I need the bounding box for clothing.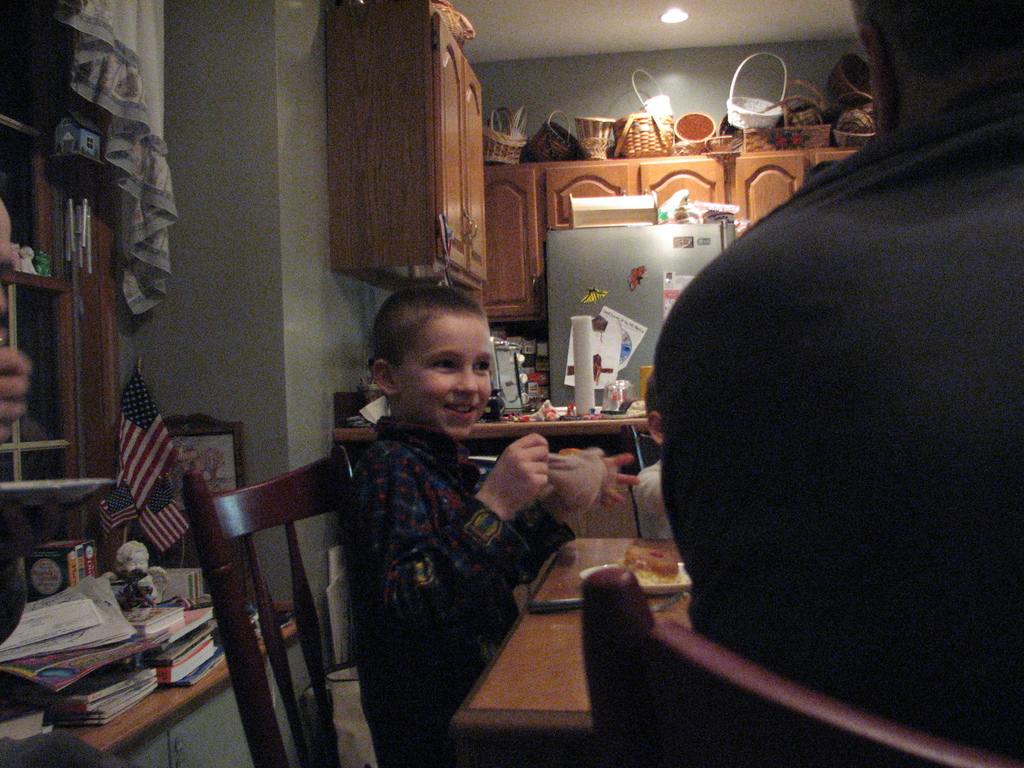
Here it is: (637,71,1020,737).
